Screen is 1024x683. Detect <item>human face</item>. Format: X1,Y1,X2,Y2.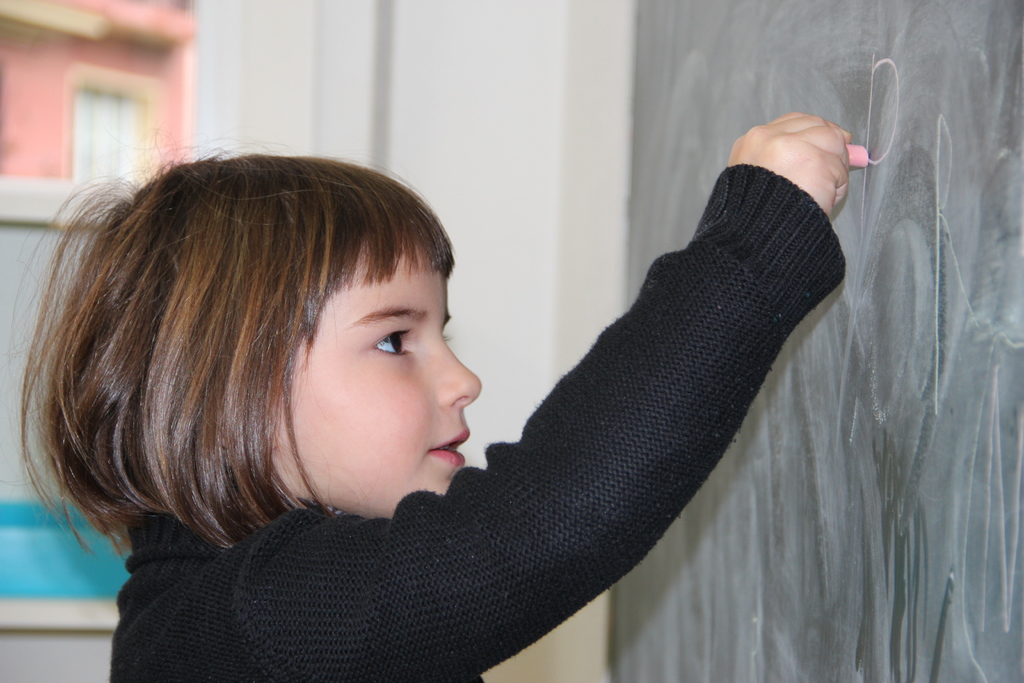
269,220,481,525.
